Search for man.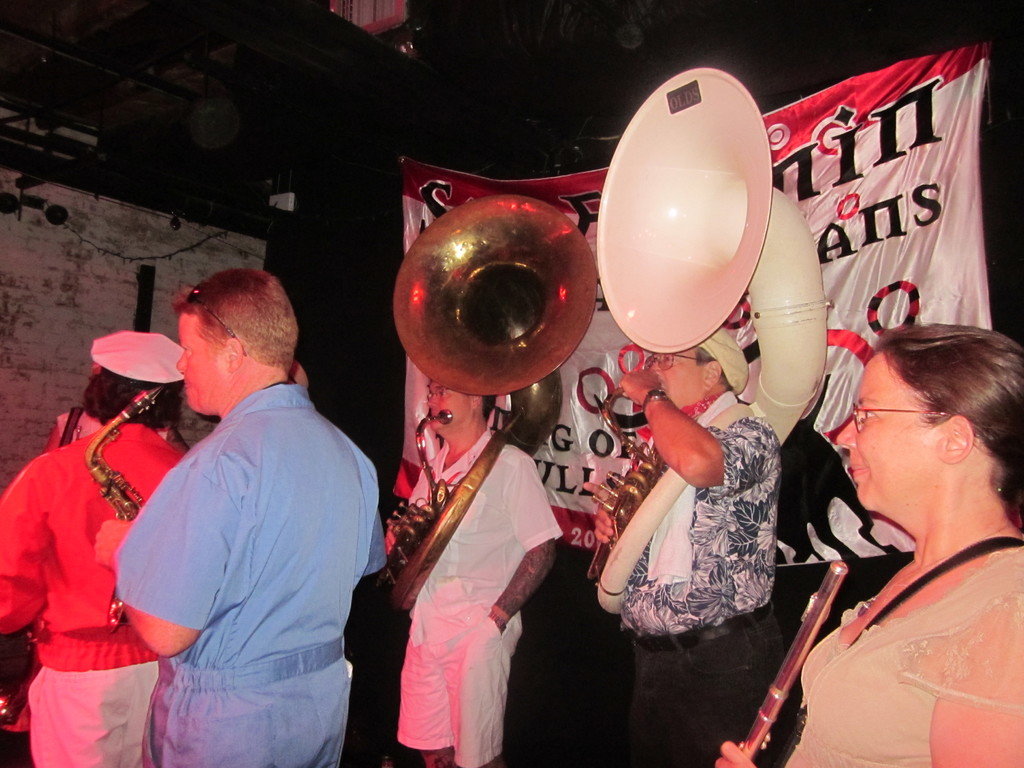
Found at <bbox>374, 376, 559, 767</bbox>.
